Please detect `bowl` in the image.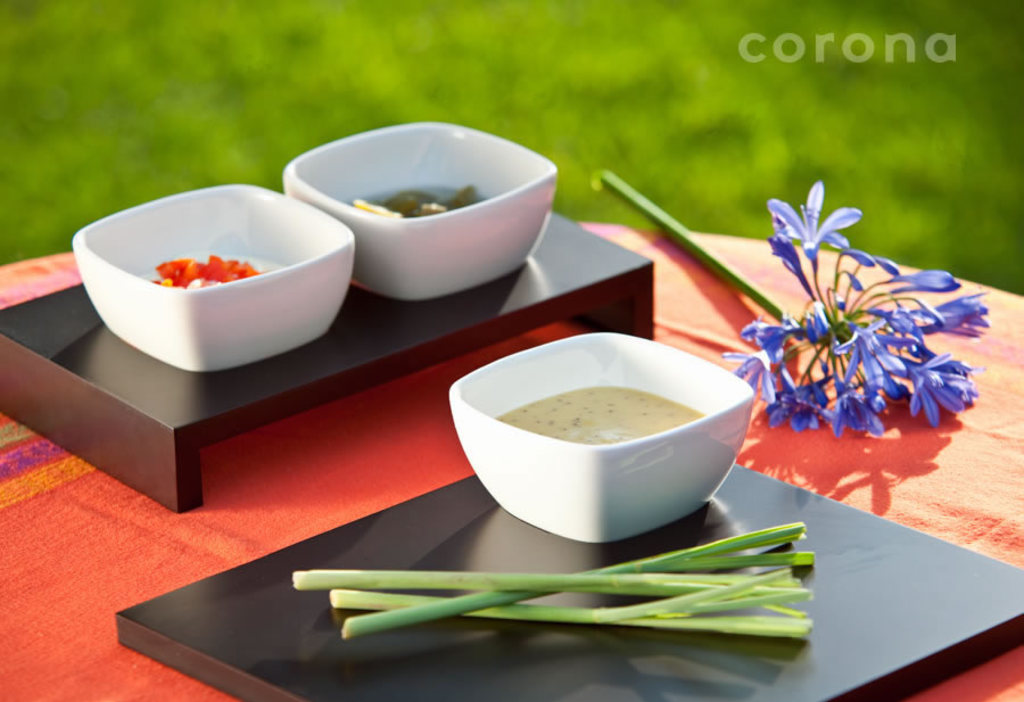
l=288, t=121, r=559, b=298.
